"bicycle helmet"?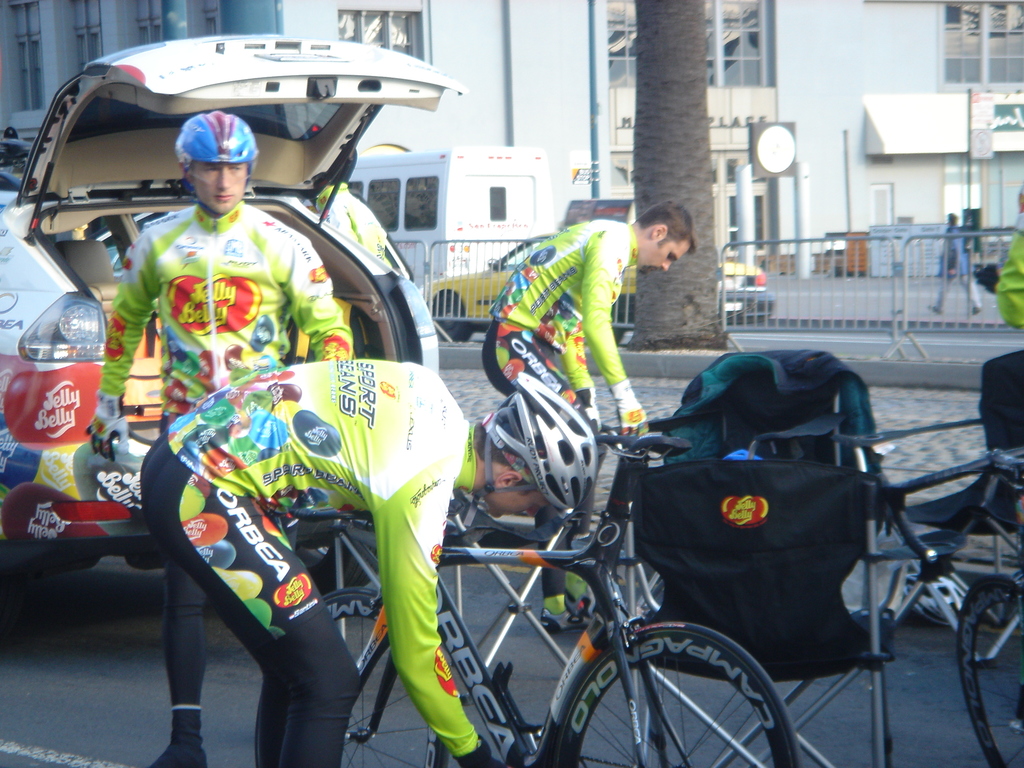
l=168, t=114, r=252, b=167
